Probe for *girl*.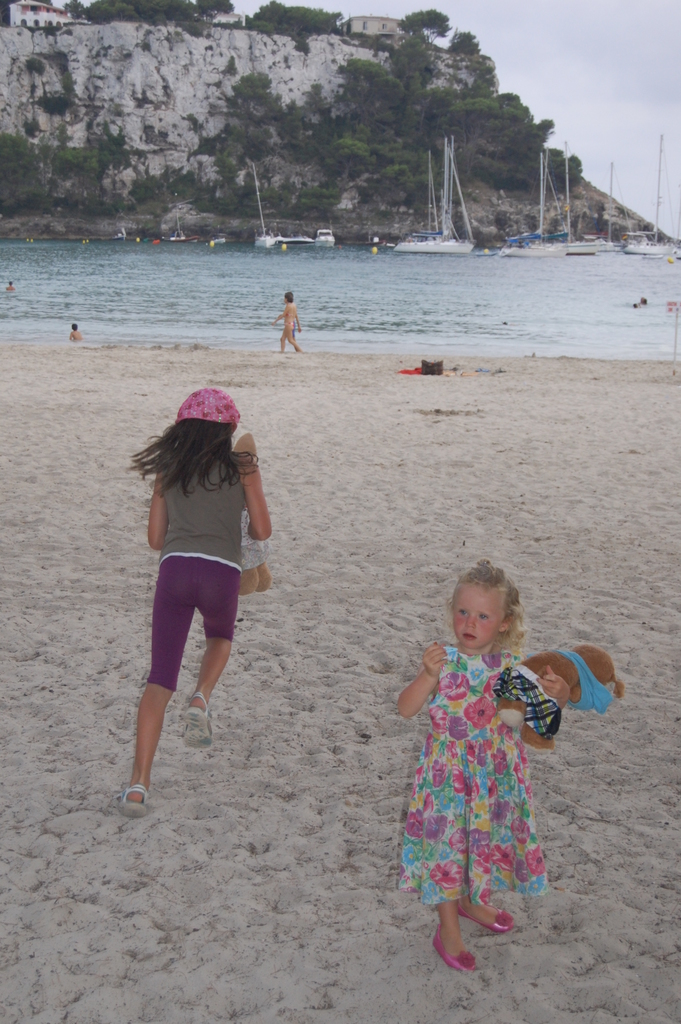
Probe result: (123, 382, 273, 816).
